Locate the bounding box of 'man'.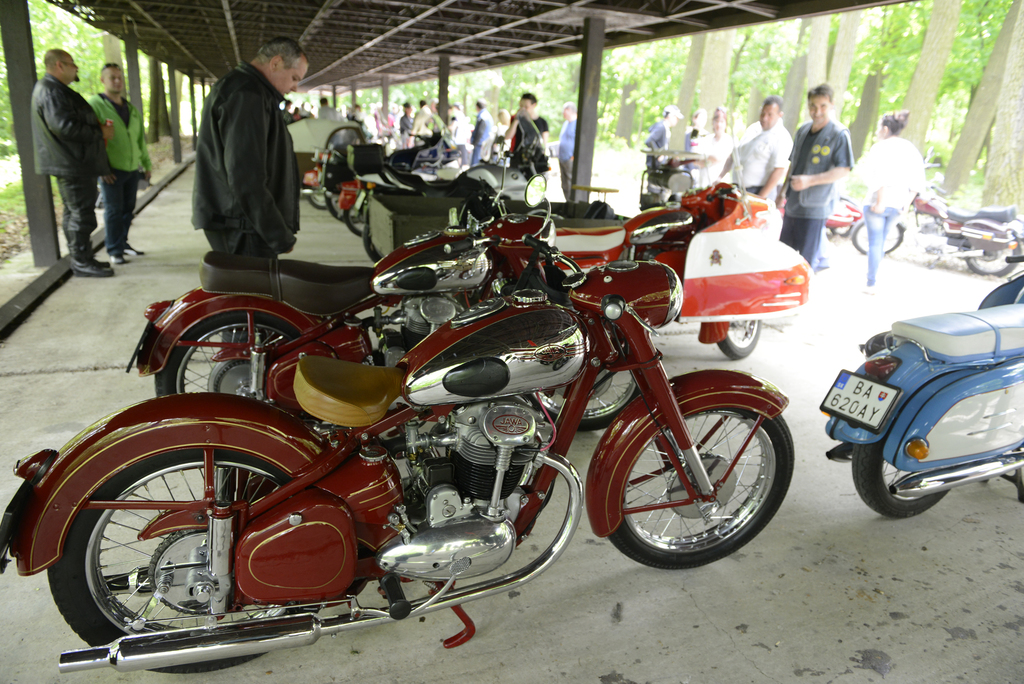
Bounding box: <bbox>472, 95, 492, 171</bbox>.
